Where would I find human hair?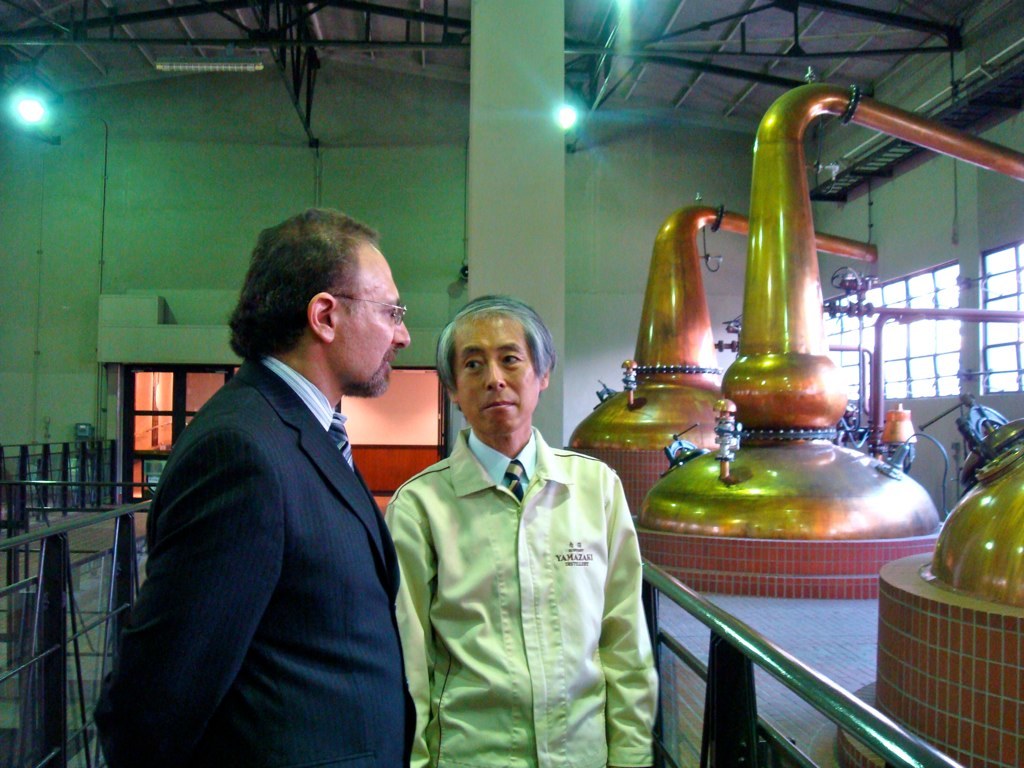
At pyautogui.locateOnScreen(436, 292, 556, 396).
